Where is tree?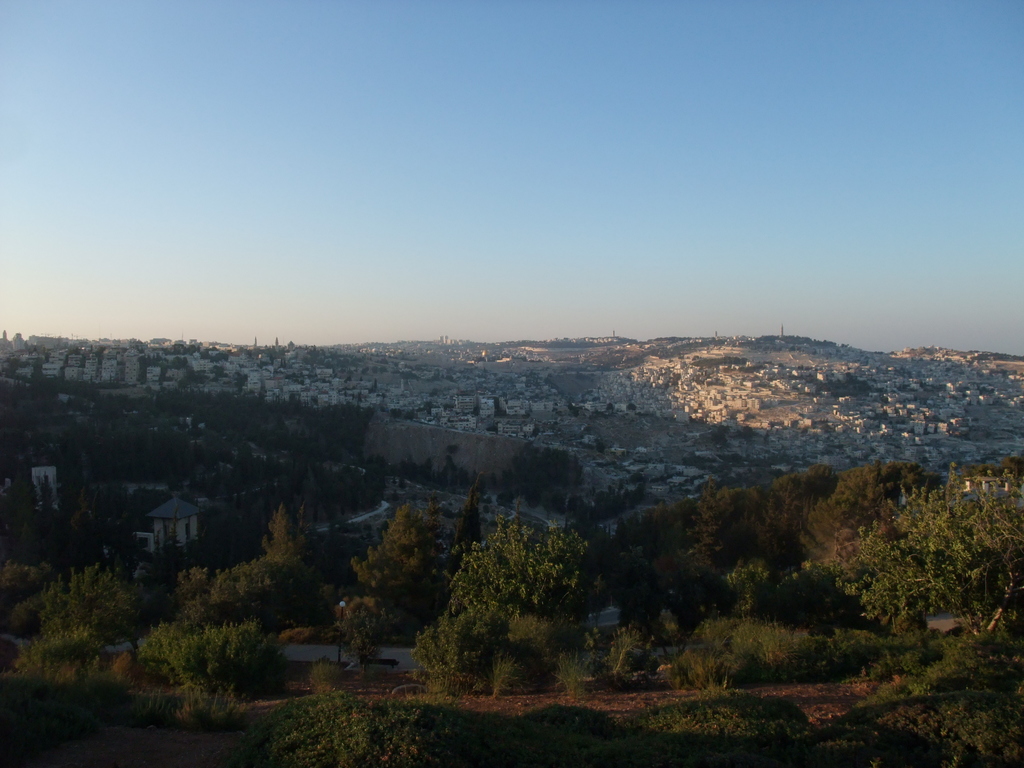
<region>828, 471, 1023, 639</region>.
